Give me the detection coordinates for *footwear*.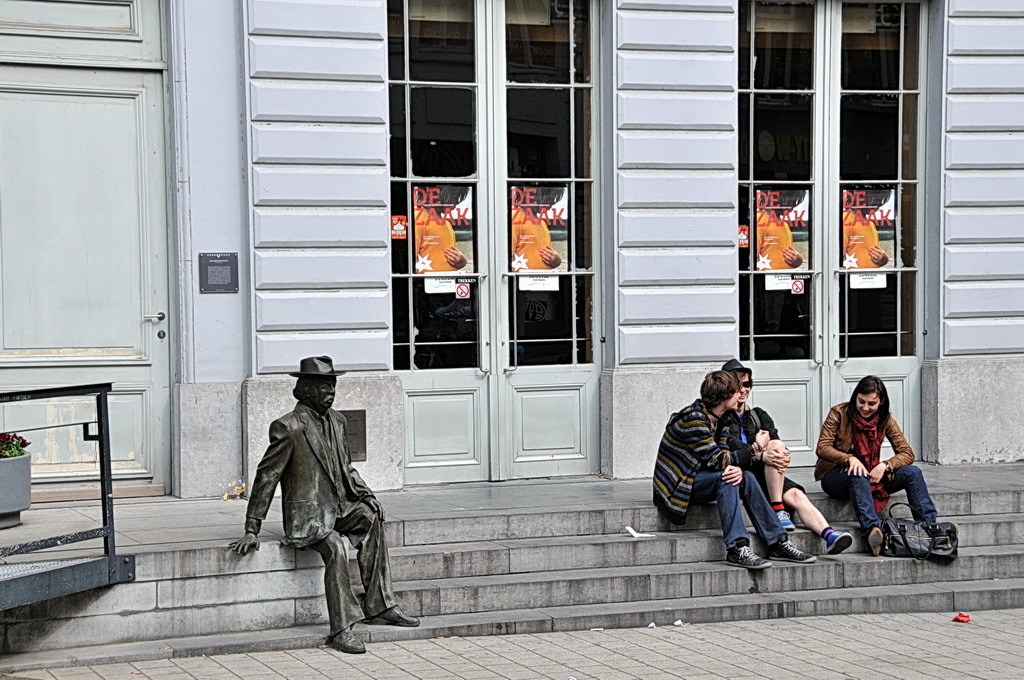
(767, 535, 815, 564).
